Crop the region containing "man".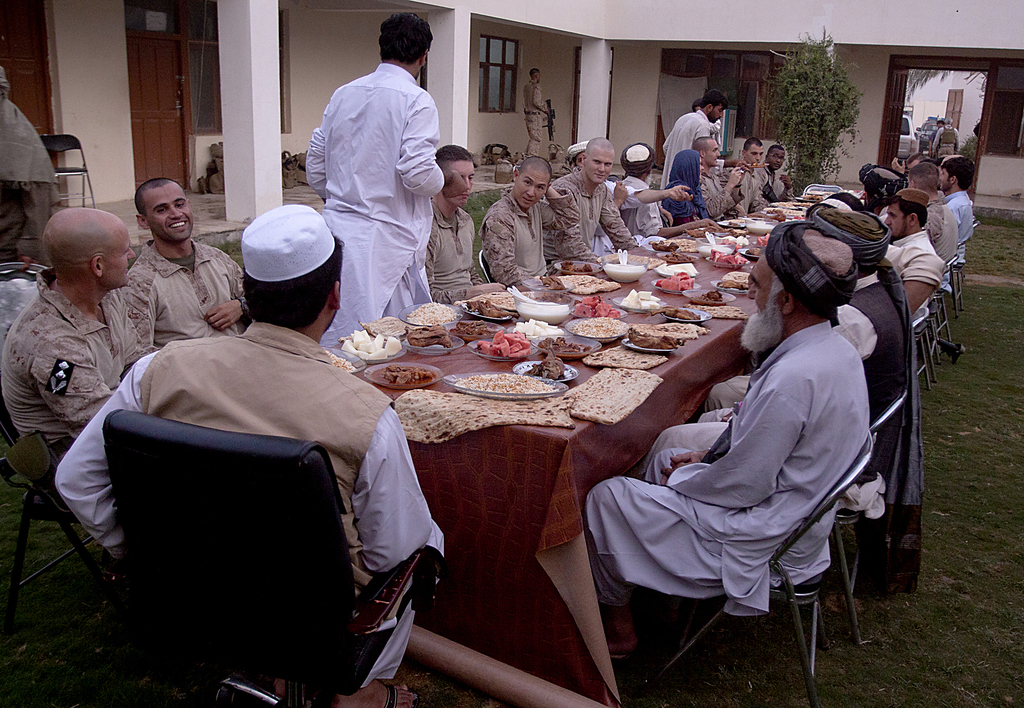
Crop region: [left=544, top=141, right=639, bottom=268].
